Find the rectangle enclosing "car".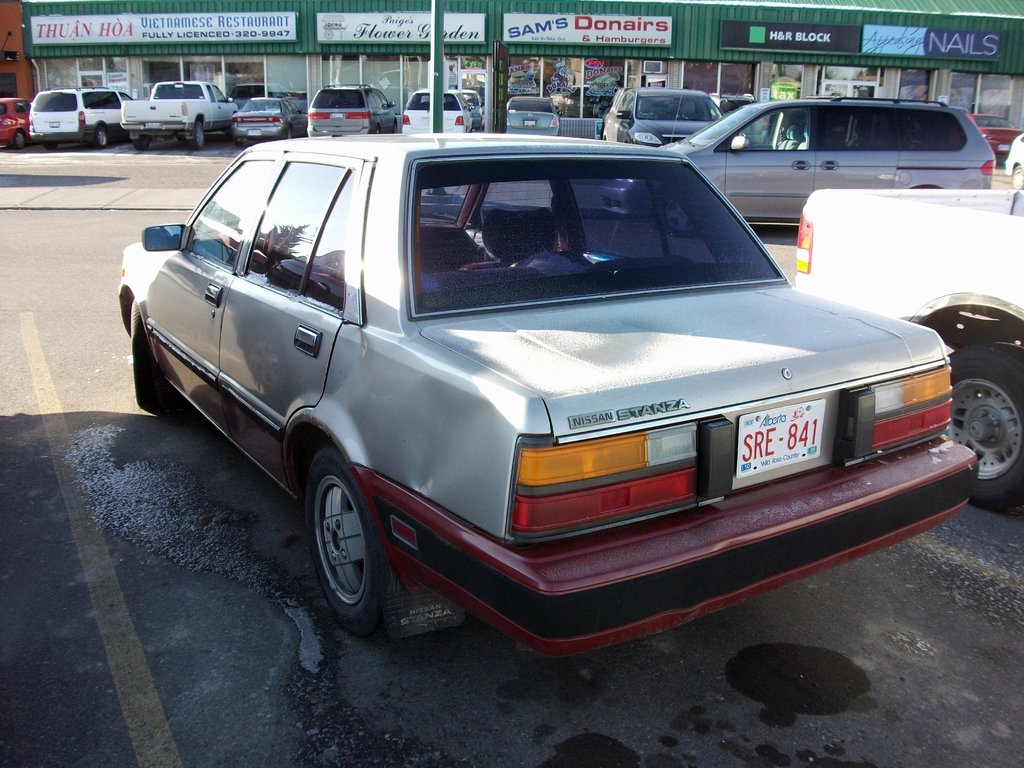
x1=595 y1=86 x2=996 y2=230.
